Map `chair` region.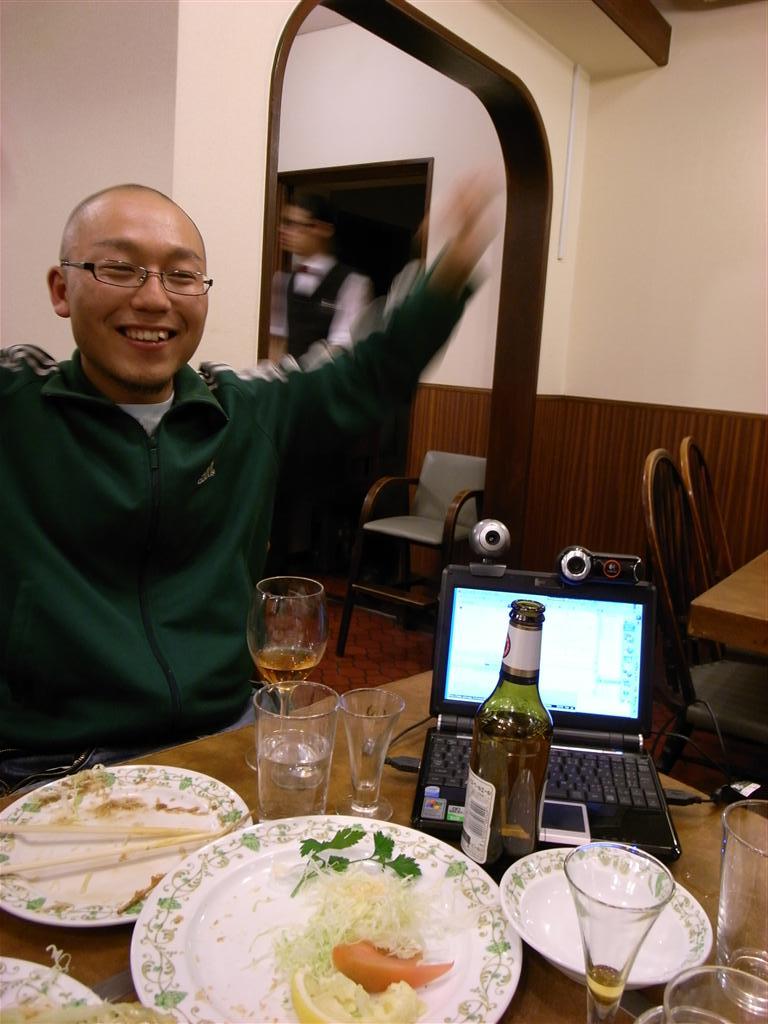
Mapped to x1=647, y1=441, x2=765, y2=801.
